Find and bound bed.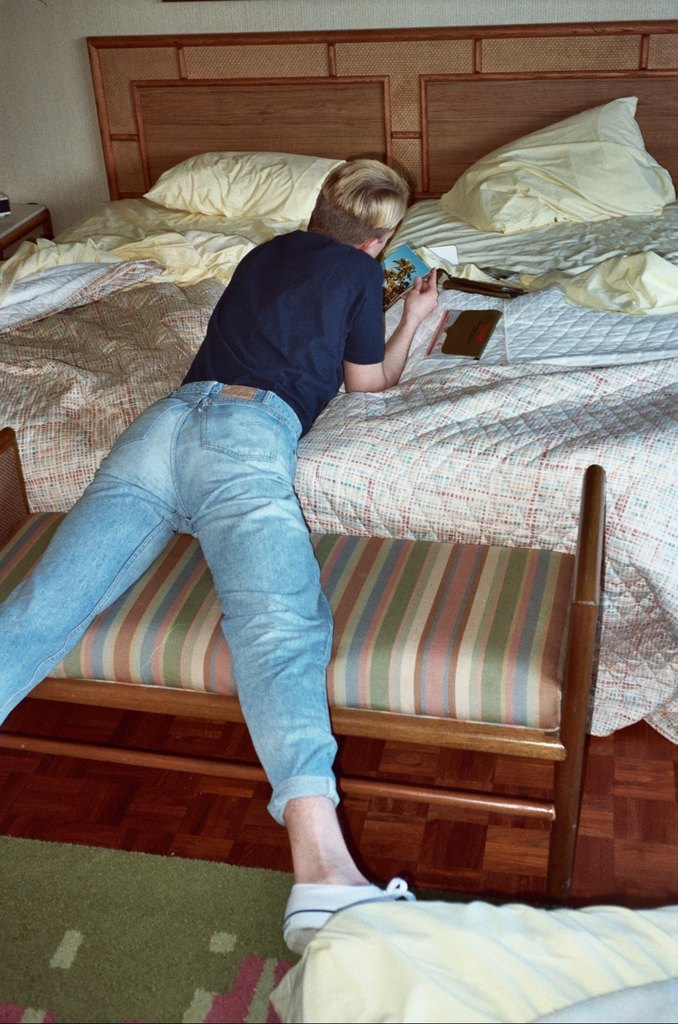
Bound: detection(63, 43, 641, 912).
